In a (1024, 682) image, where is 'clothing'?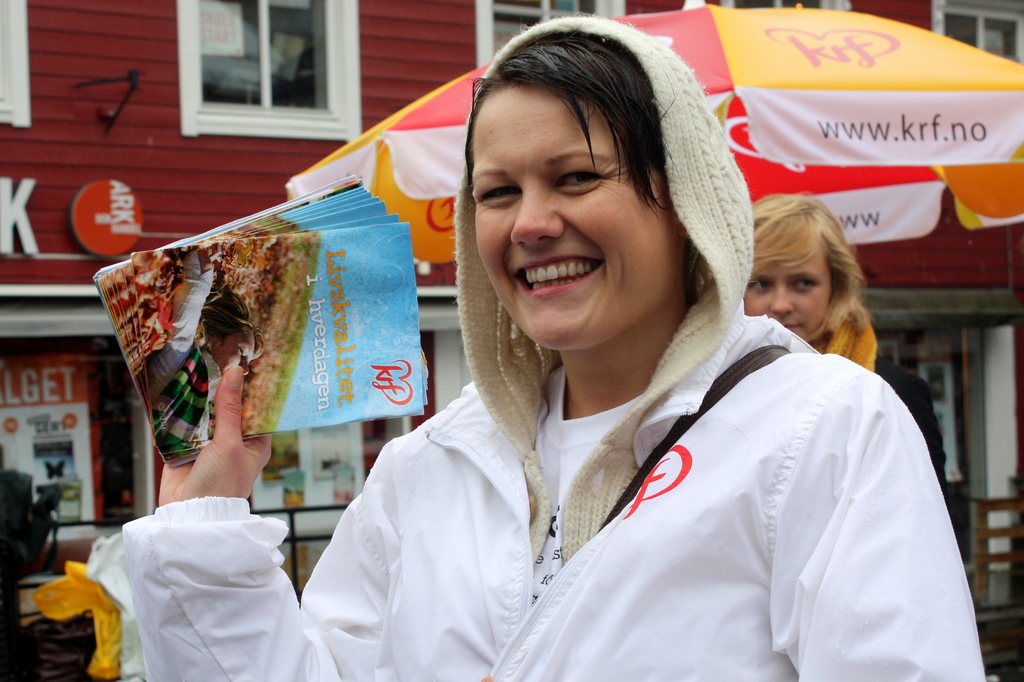
detection(282, 178, 931, 673).
